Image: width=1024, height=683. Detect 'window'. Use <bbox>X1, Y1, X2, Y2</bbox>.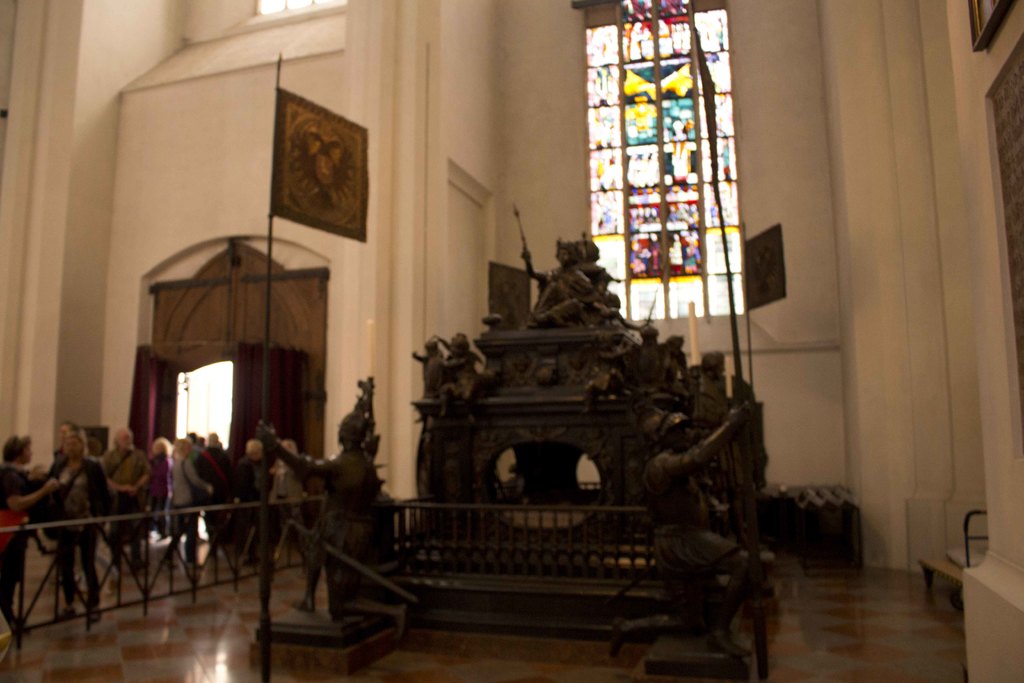
<bbox>572, 0, 762, 322</bbox>.
